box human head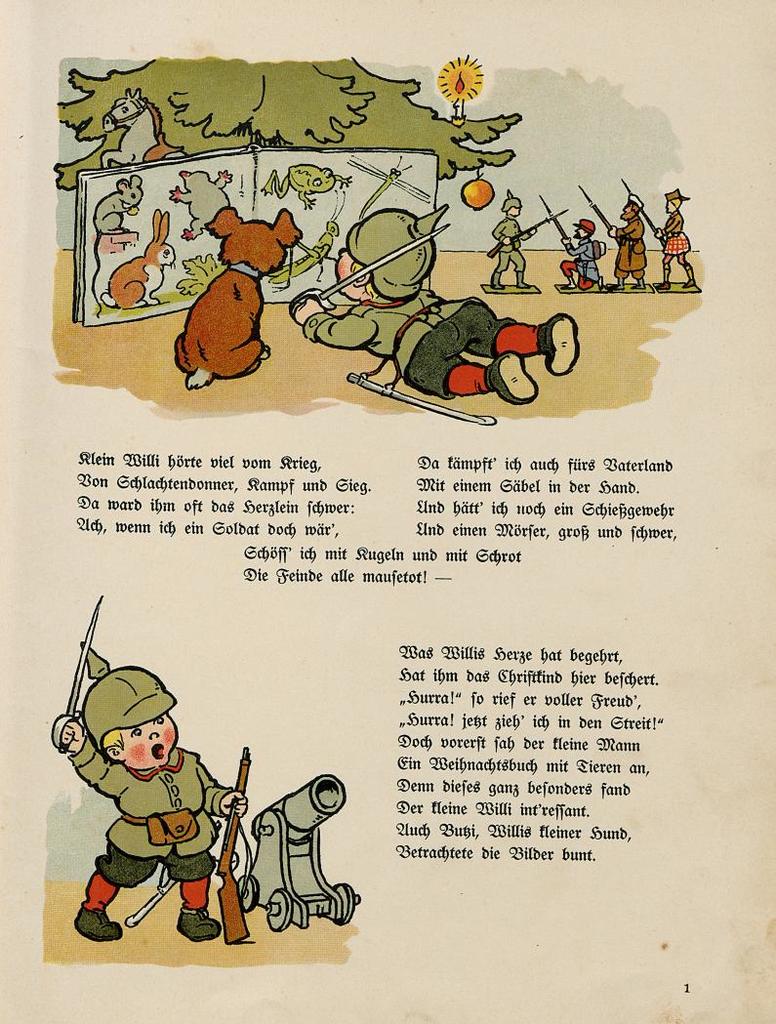
detection(334, 216, 435, 299)
